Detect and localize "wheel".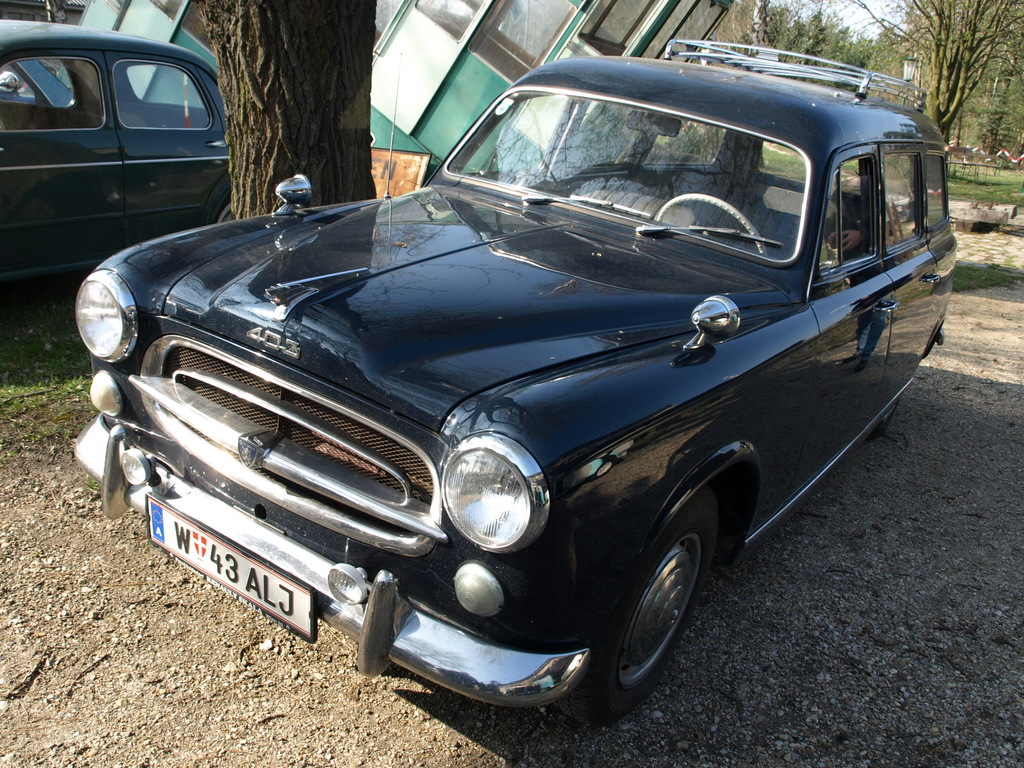
Localized at x1=653 y1=196 x2=769 y2=254.
